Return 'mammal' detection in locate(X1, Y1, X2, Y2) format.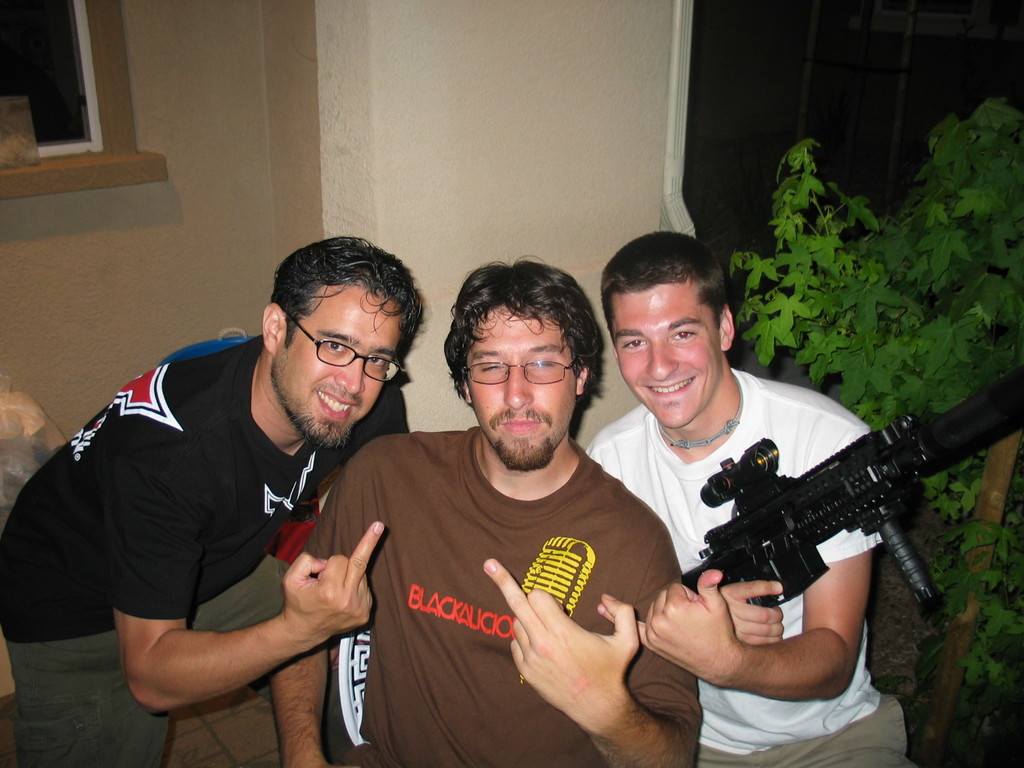
locate(587, 234, 919, 767).
